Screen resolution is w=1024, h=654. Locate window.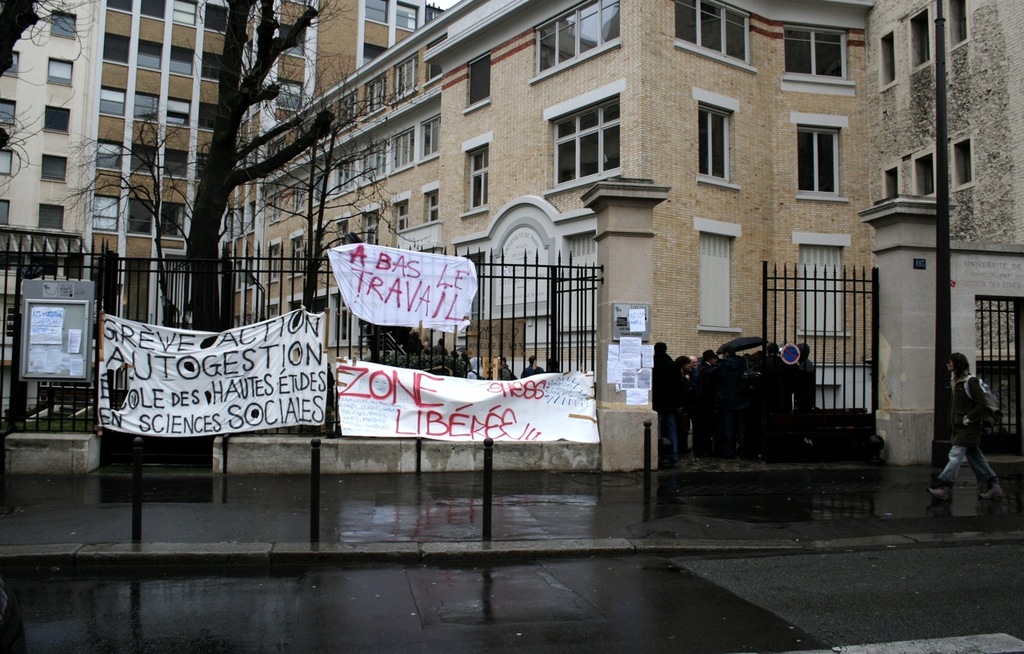
region(362, 142, 387, 184).
